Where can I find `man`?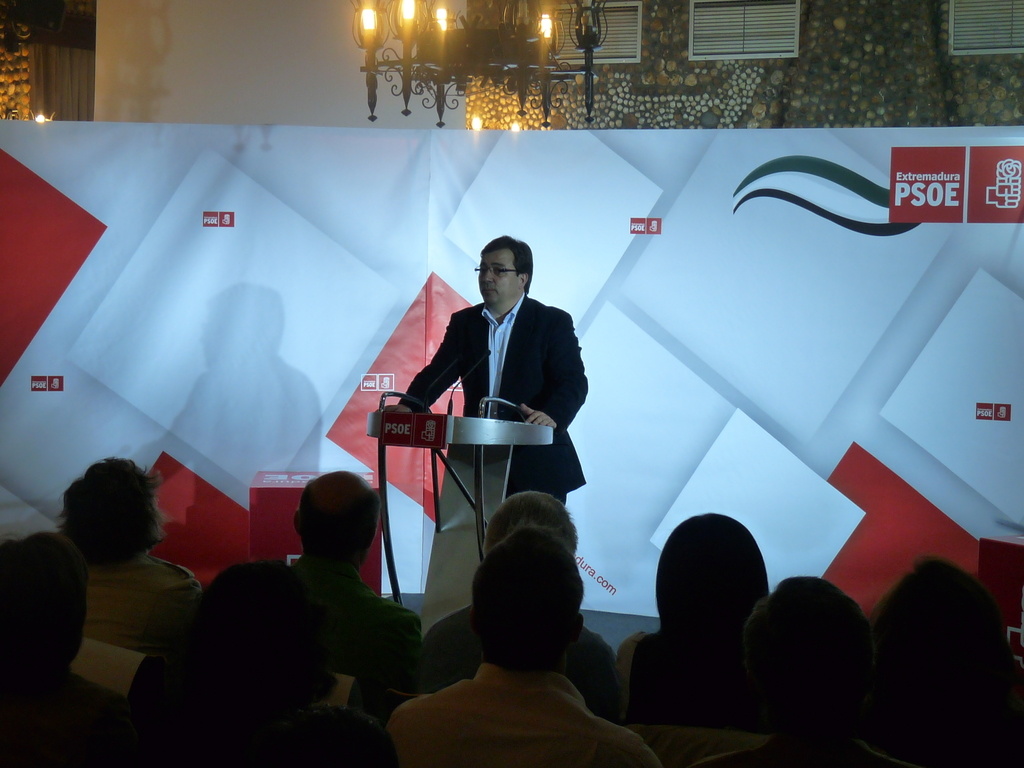
You can find it at box=[385, 231, 588, 506].
